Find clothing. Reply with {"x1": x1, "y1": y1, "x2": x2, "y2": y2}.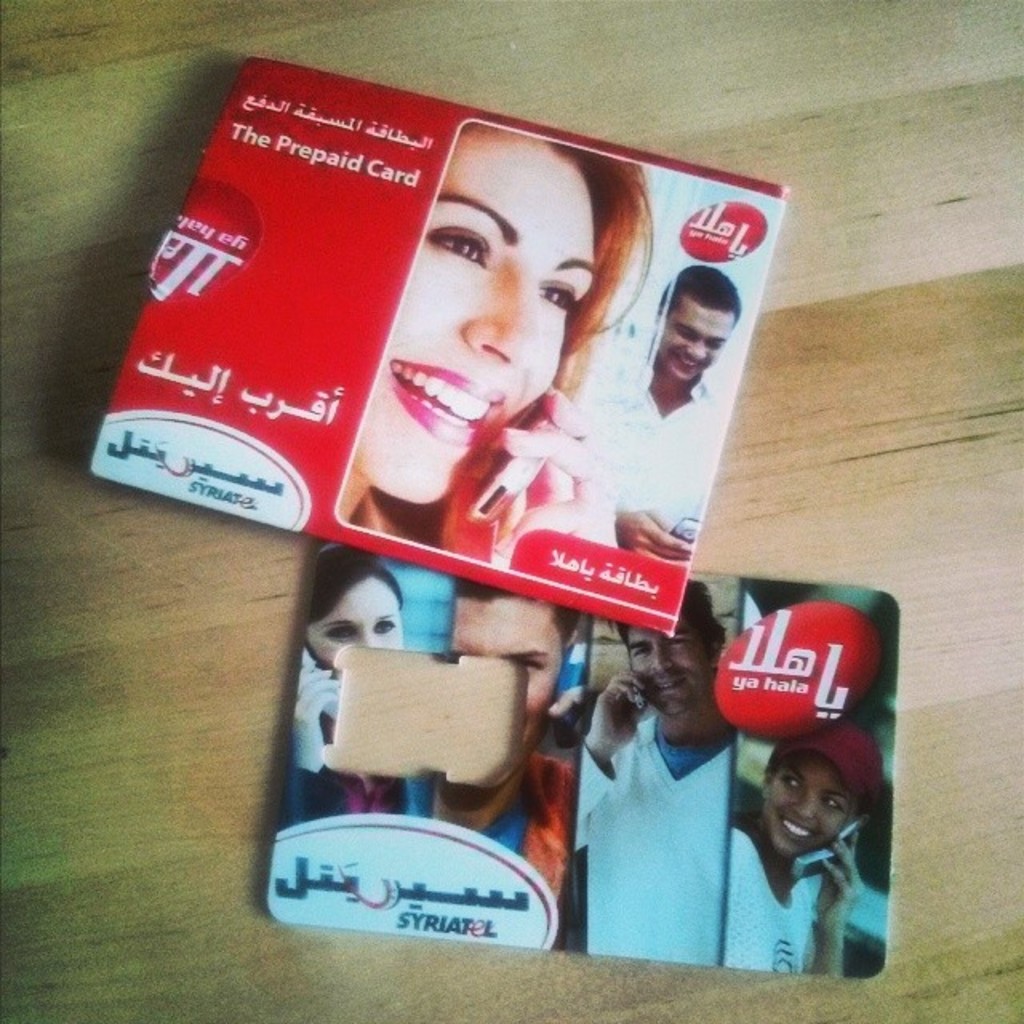
{"x1": 578, "y1": 354, "x2": 726, "y2": 542}.
